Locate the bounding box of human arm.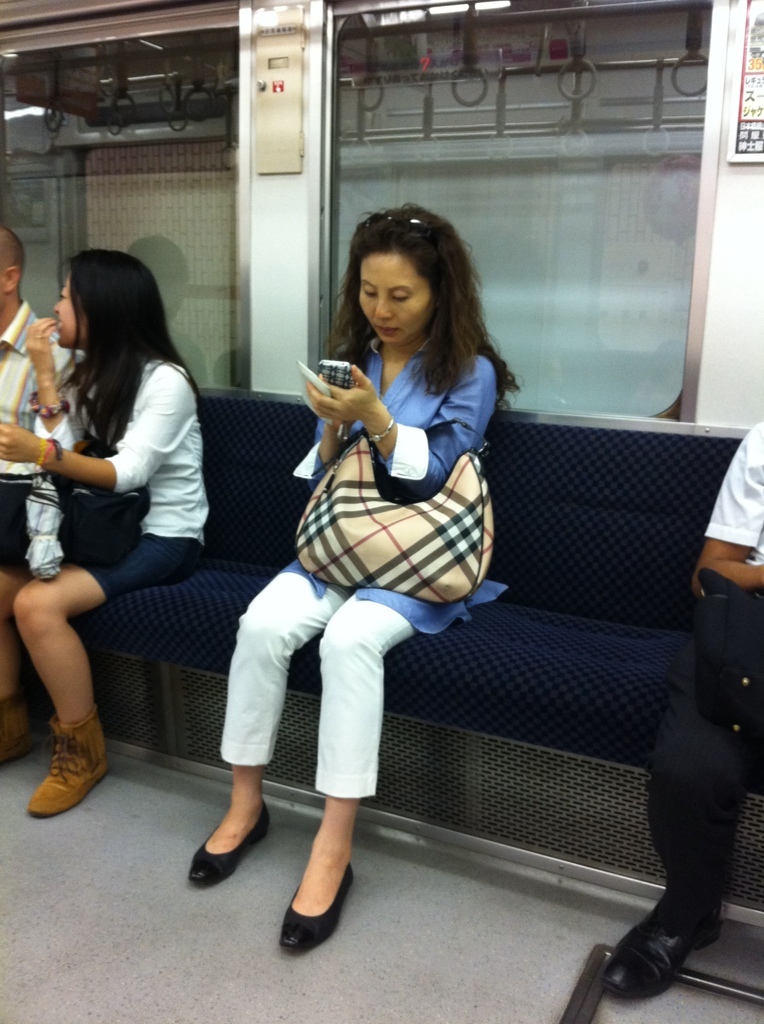
Bounding box: detection(696, 418, 763, 594).
